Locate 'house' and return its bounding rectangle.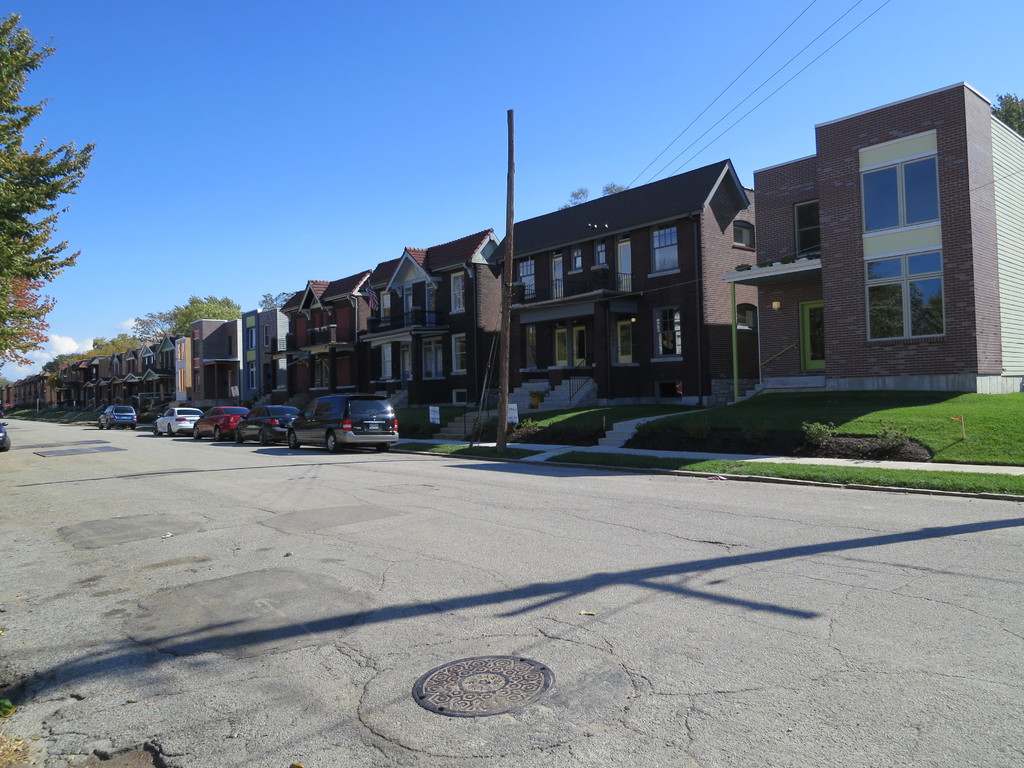
crop(42, 364, 77, 410).
